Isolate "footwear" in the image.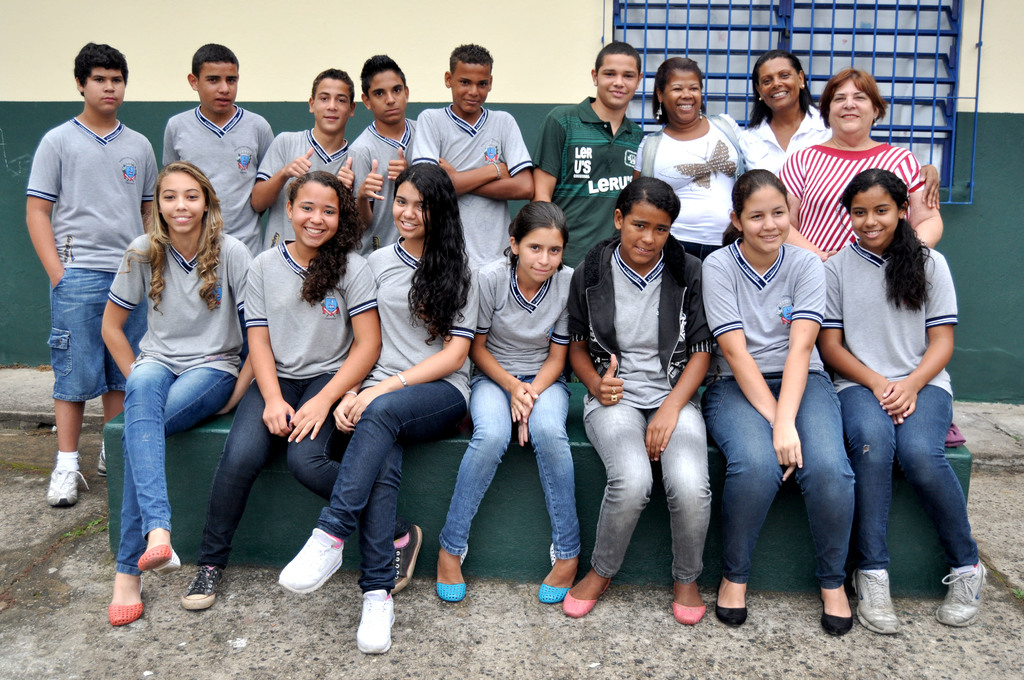
Isolated region: rect(563, 579, 612, 618).
